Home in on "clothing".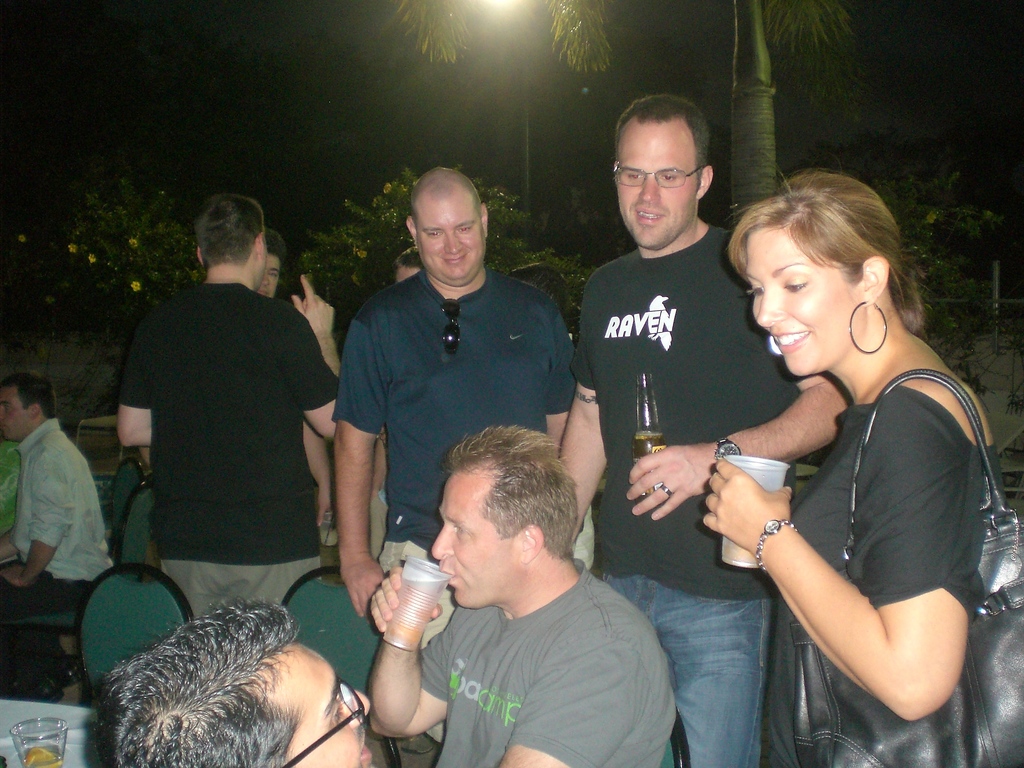
Homed in at x1=764 y1=389 x2=993 y2=767.
